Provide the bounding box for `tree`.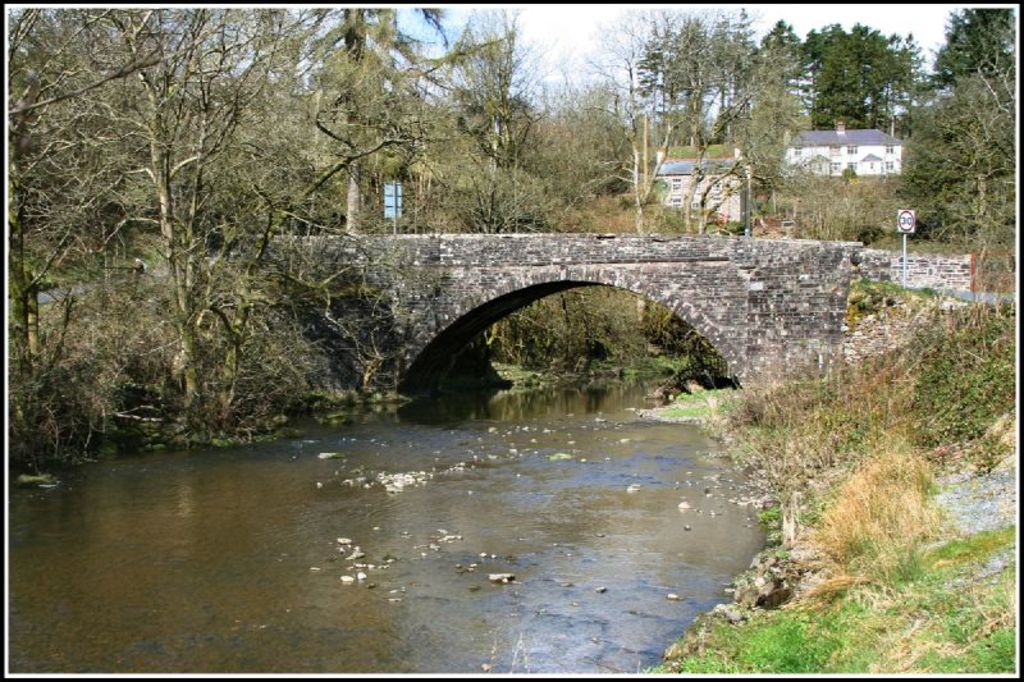
925,68,1023,326.
